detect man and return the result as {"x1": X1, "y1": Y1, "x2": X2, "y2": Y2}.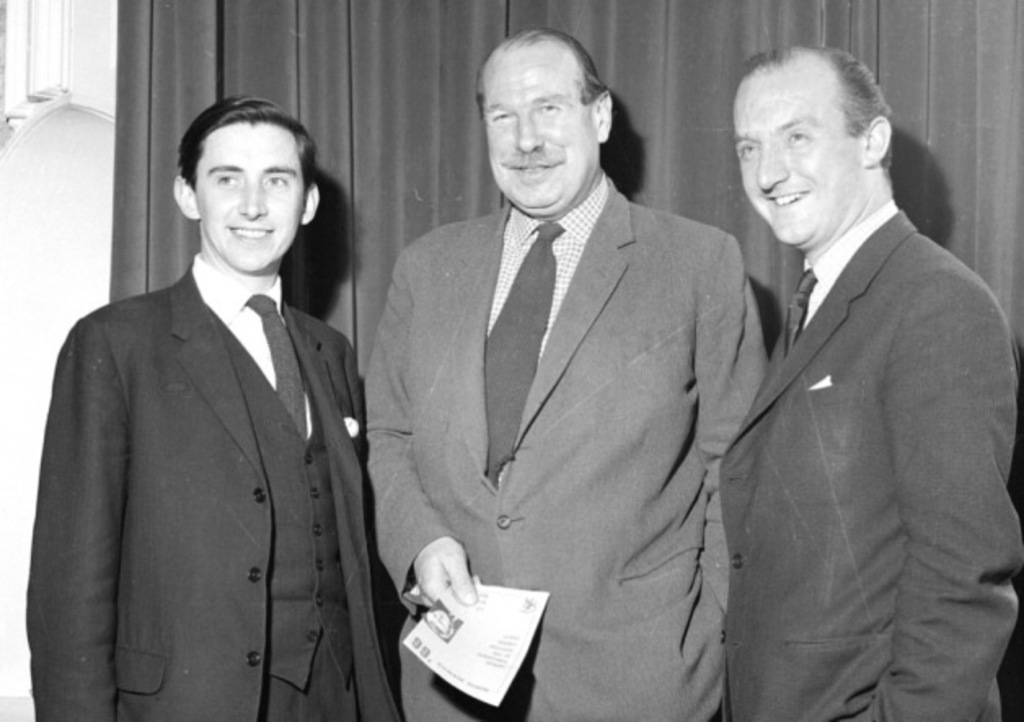
{"x1": 722, "y1": 31, "x2": 1022, "y2": 720}.
